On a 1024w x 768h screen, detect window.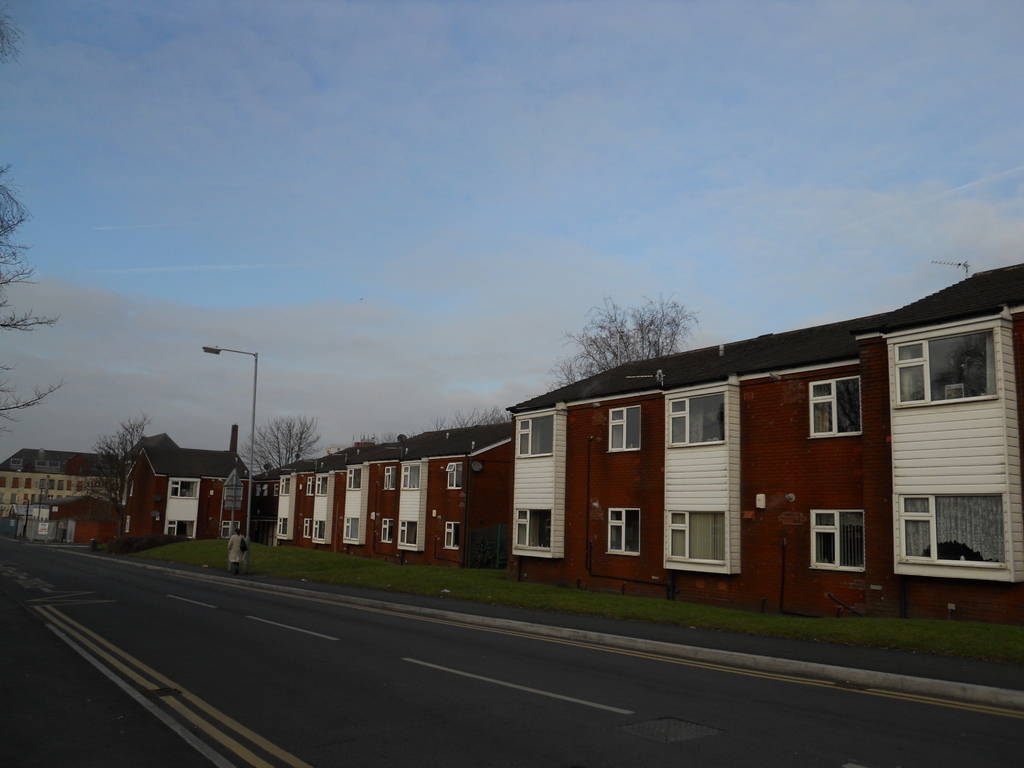
x1=447 y1=461 x2=464 y2=492.
